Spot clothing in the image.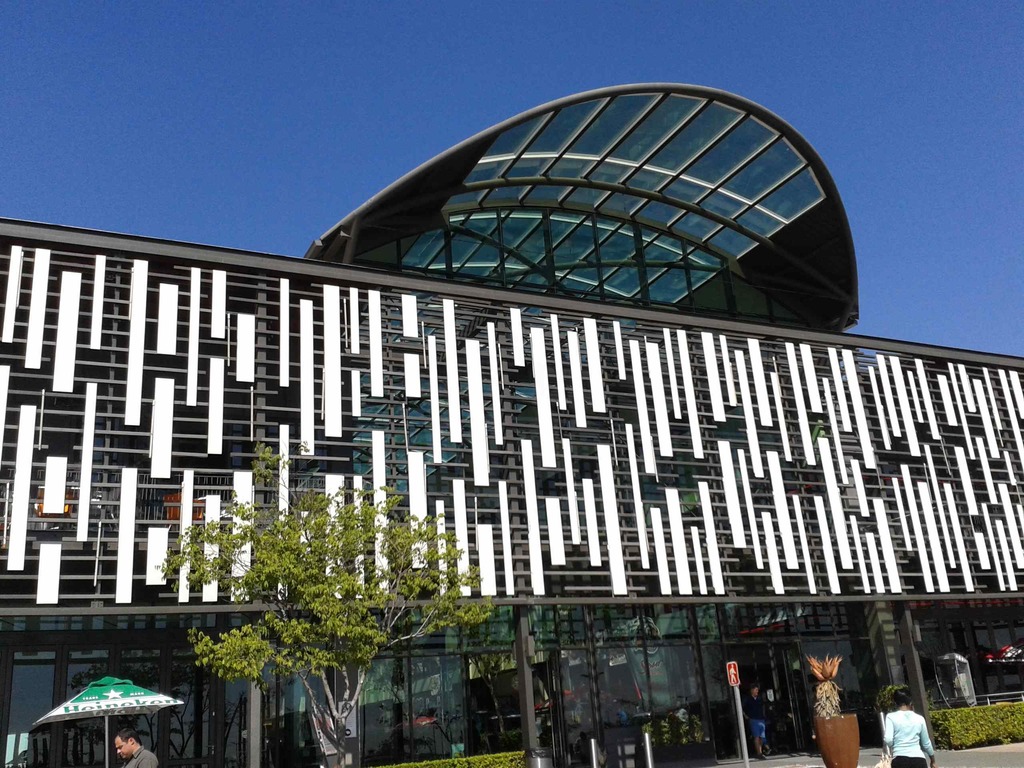
clothing found at 880,709,935,767.
